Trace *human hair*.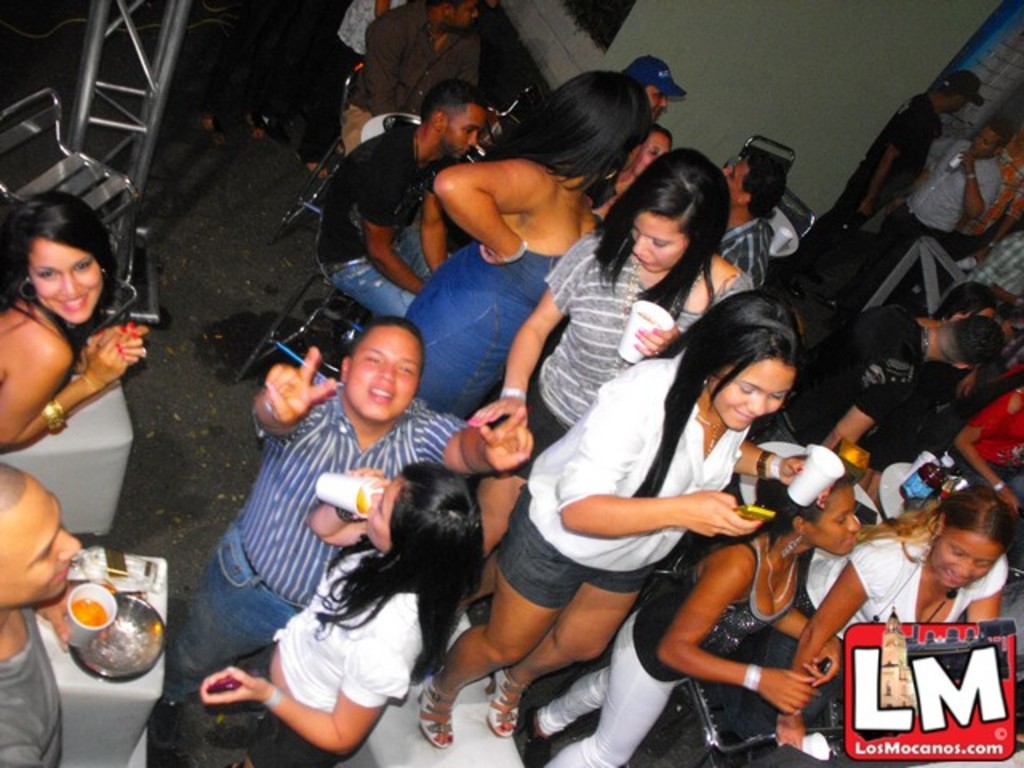
Traced to (left=349, top=318, right=424, bottom=390).
